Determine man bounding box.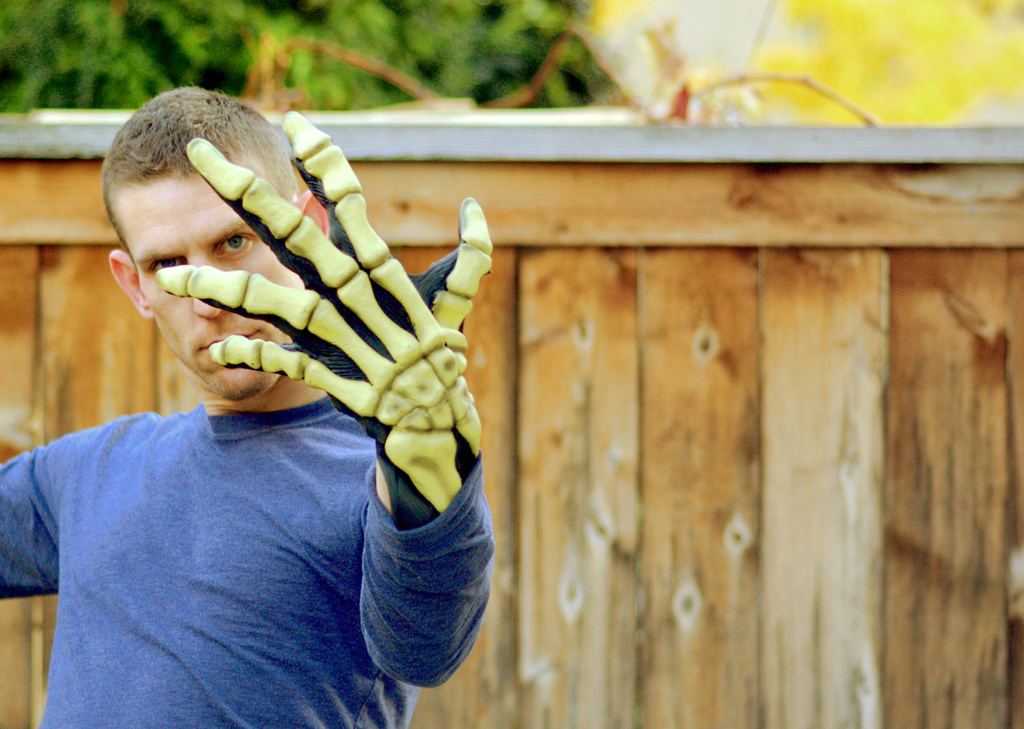
Determined: [left=6, top=96, right=540, bottom=714].
